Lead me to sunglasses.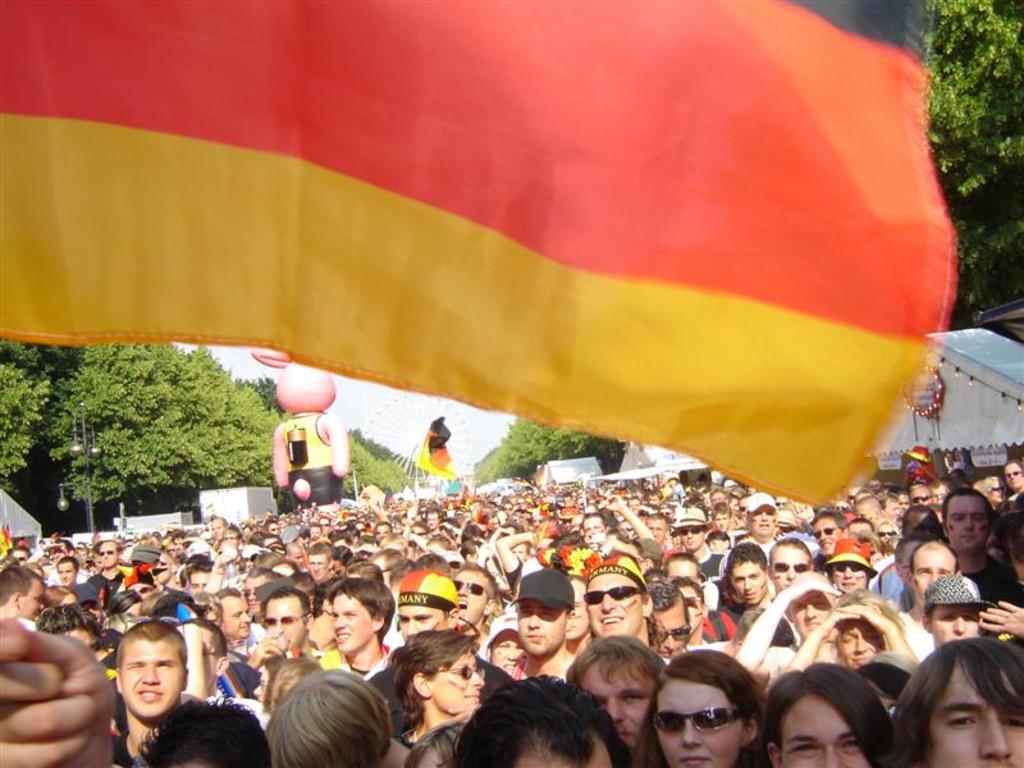
Lead to (x1=580, y1=582, x2=644, y2=608).
